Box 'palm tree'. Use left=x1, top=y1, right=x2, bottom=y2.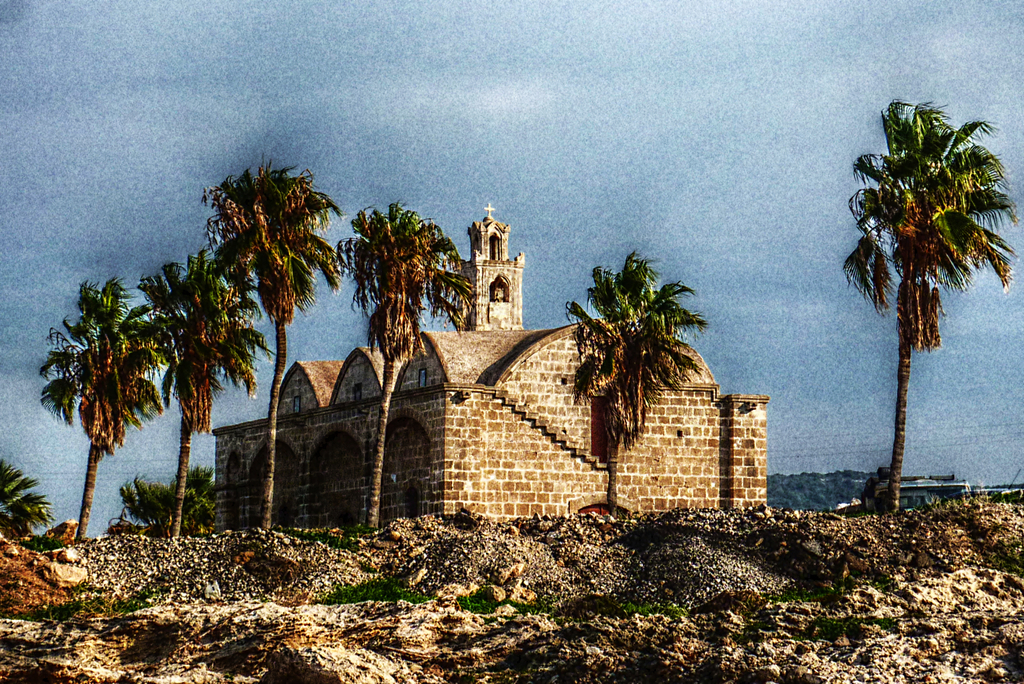
left=845, top=100, right=1016, bottom=511.
